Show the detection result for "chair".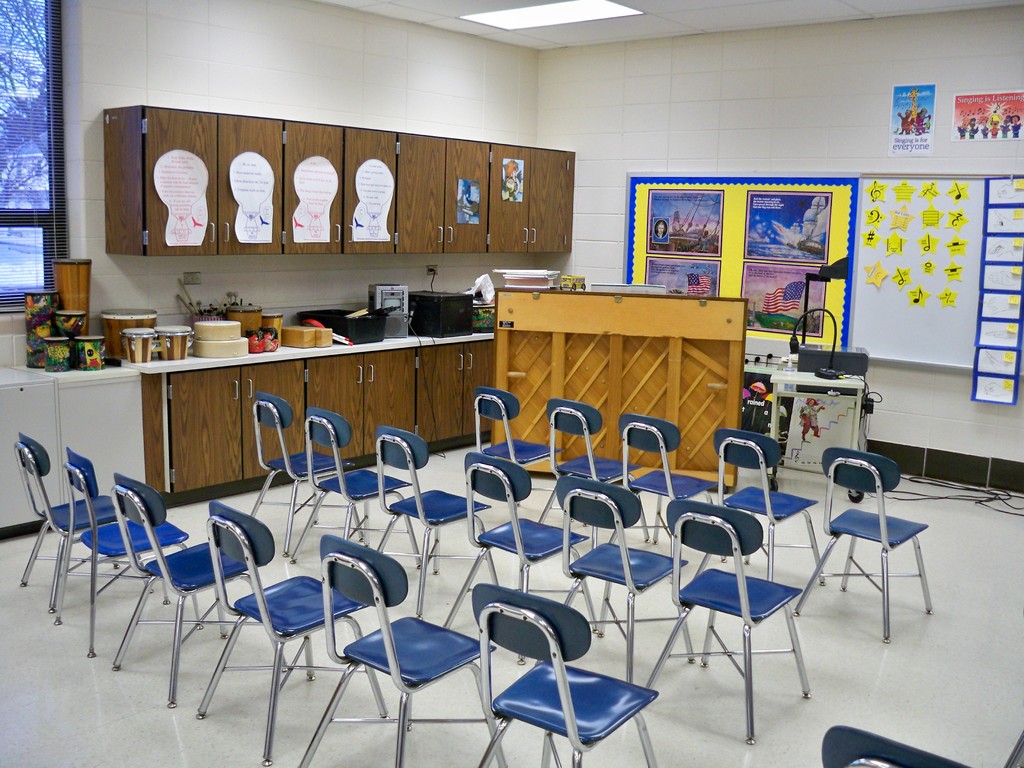
666, 490, 824, 739.
